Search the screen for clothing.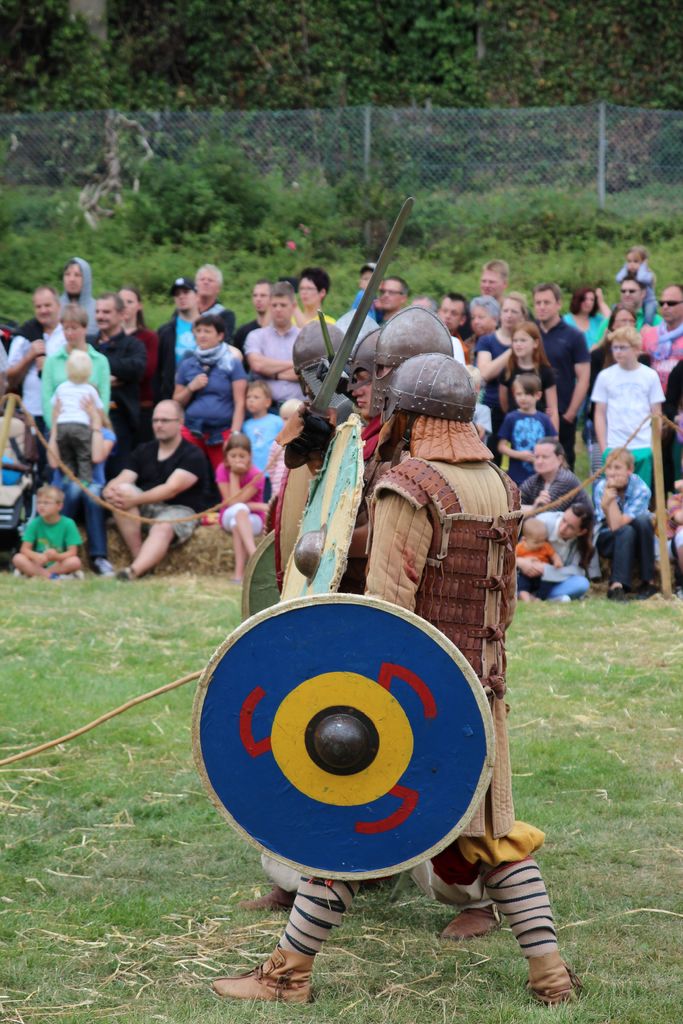
Found at <region>53, 253, 102, 338</region>.
